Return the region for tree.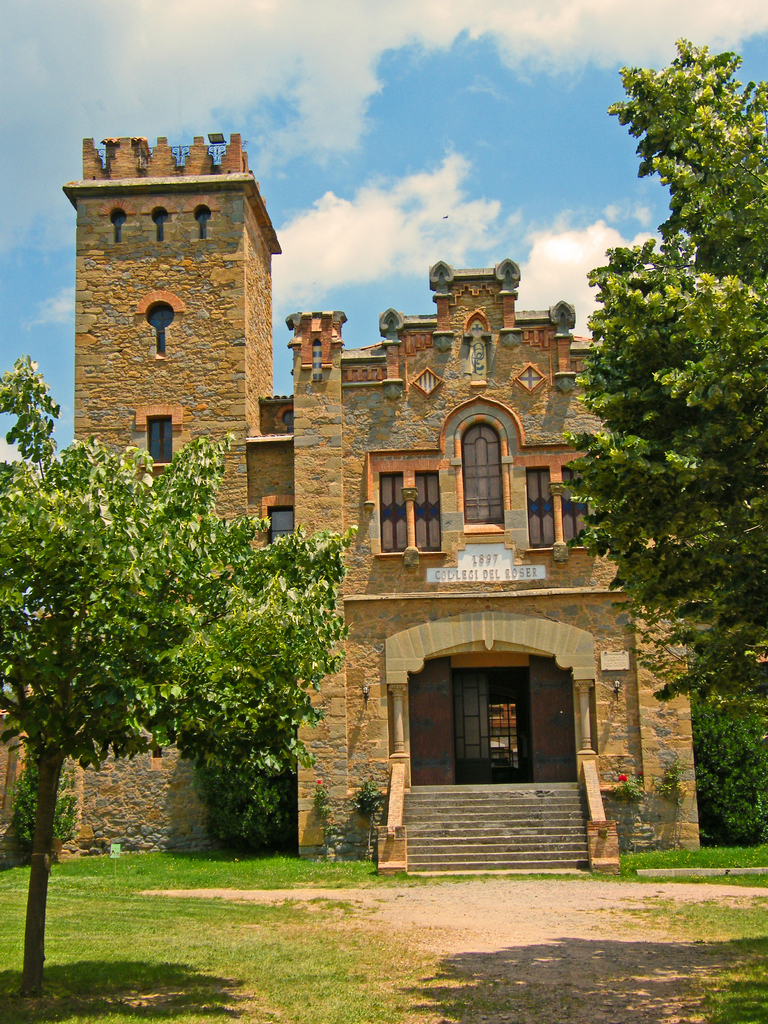
559, 40, 767, 705.
